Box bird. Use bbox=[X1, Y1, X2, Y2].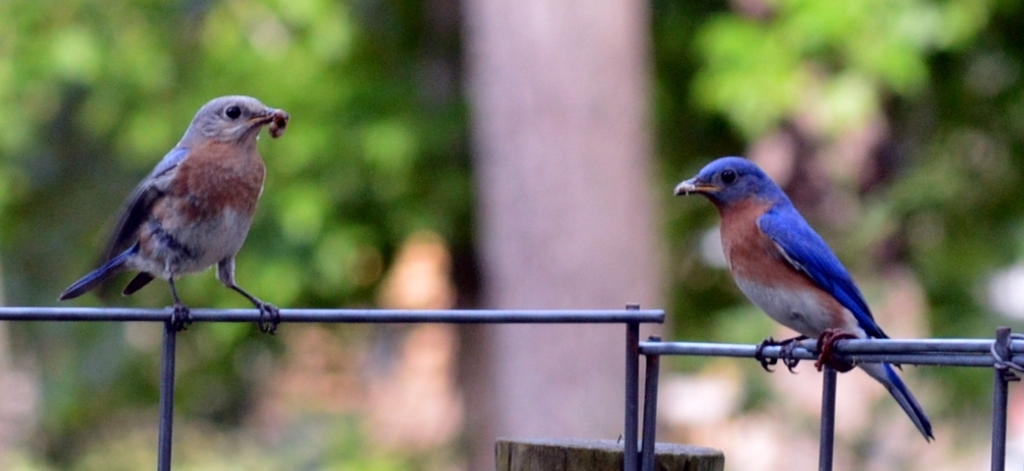
bbox=[55, 95, 287, 335].
